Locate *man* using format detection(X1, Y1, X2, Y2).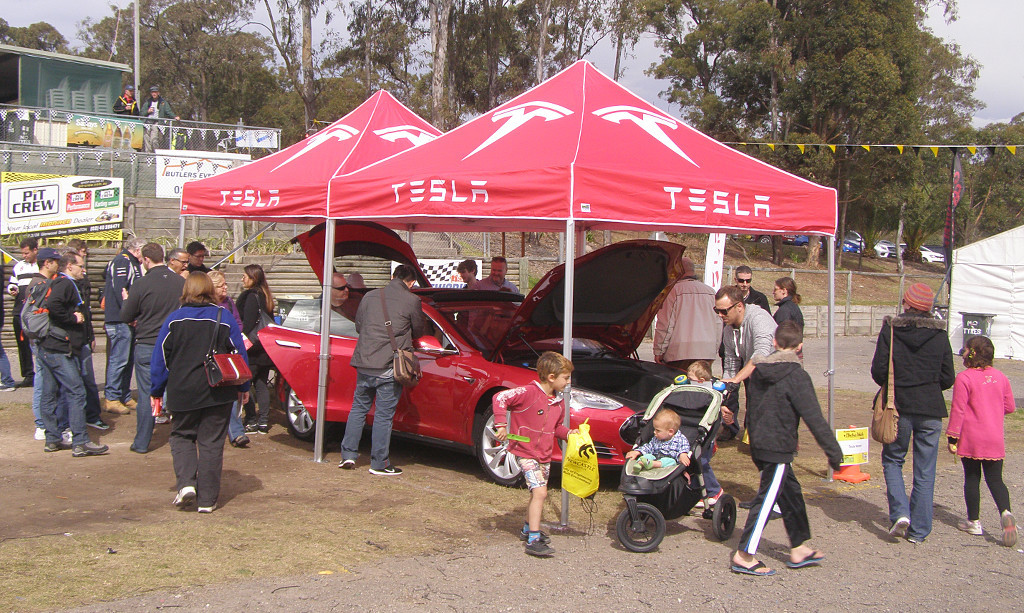
detection(650, 257, 724, 374).
